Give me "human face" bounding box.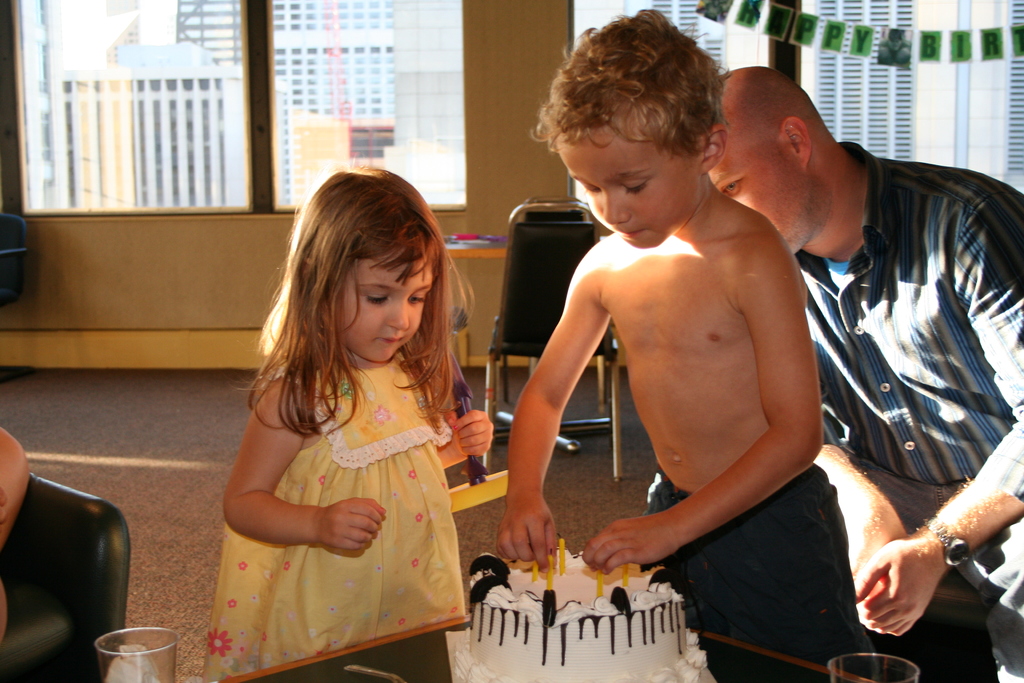
<region>342, 261, 435, 361</region>.
